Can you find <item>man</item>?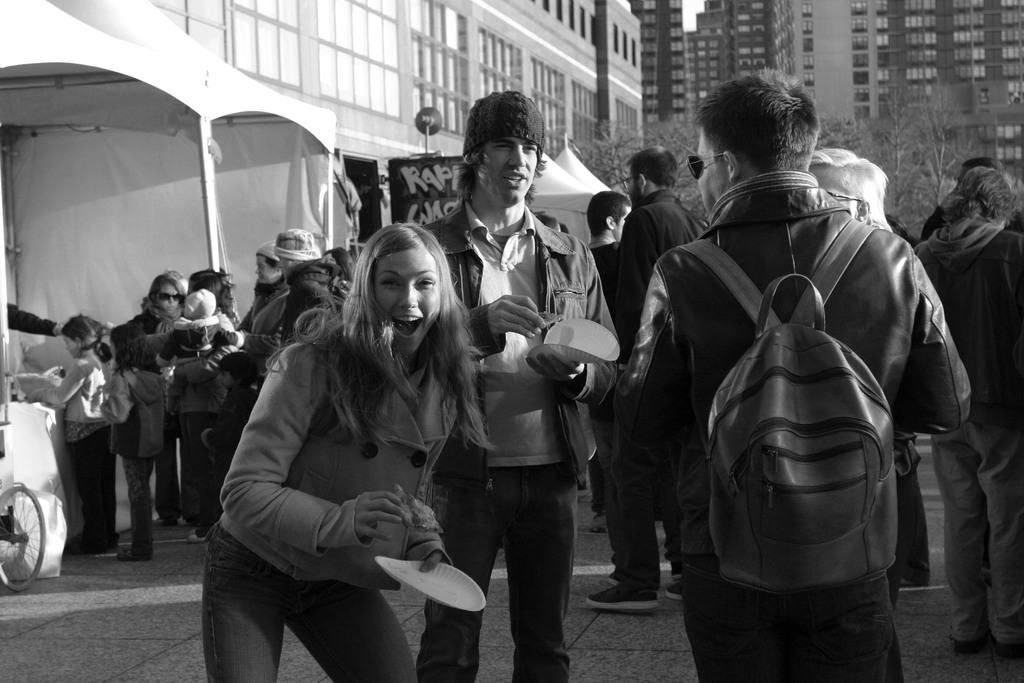
Yes, bounding box: box=[422, 93, 618, 682].
